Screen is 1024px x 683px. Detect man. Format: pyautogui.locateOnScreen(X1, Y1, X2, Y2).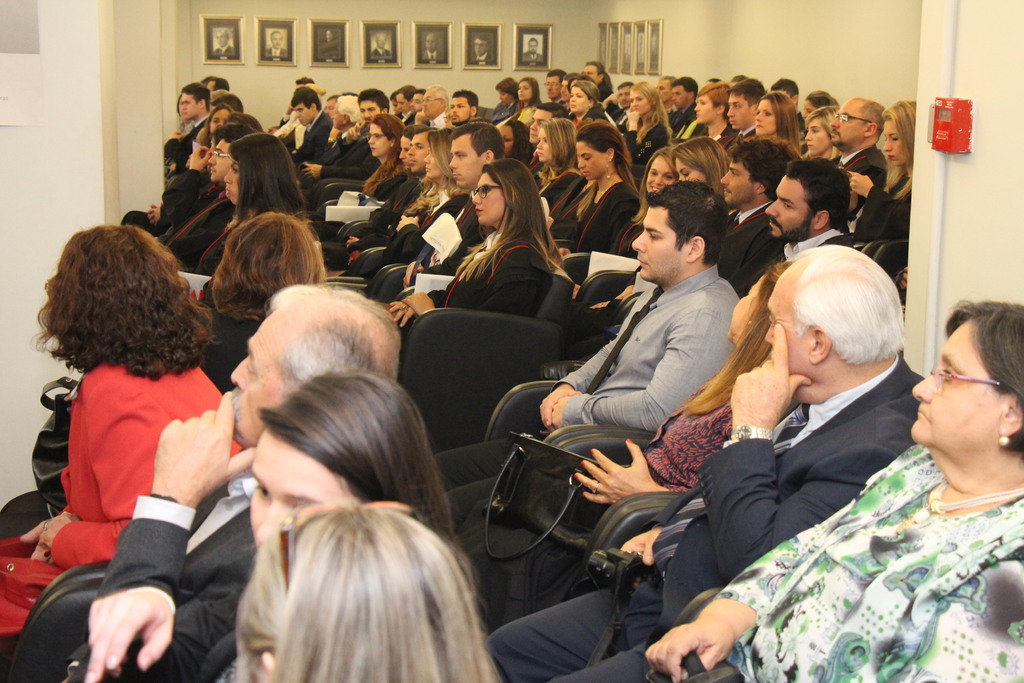
pyautogui.locateOnScreen(399, 88, 415, 131).
